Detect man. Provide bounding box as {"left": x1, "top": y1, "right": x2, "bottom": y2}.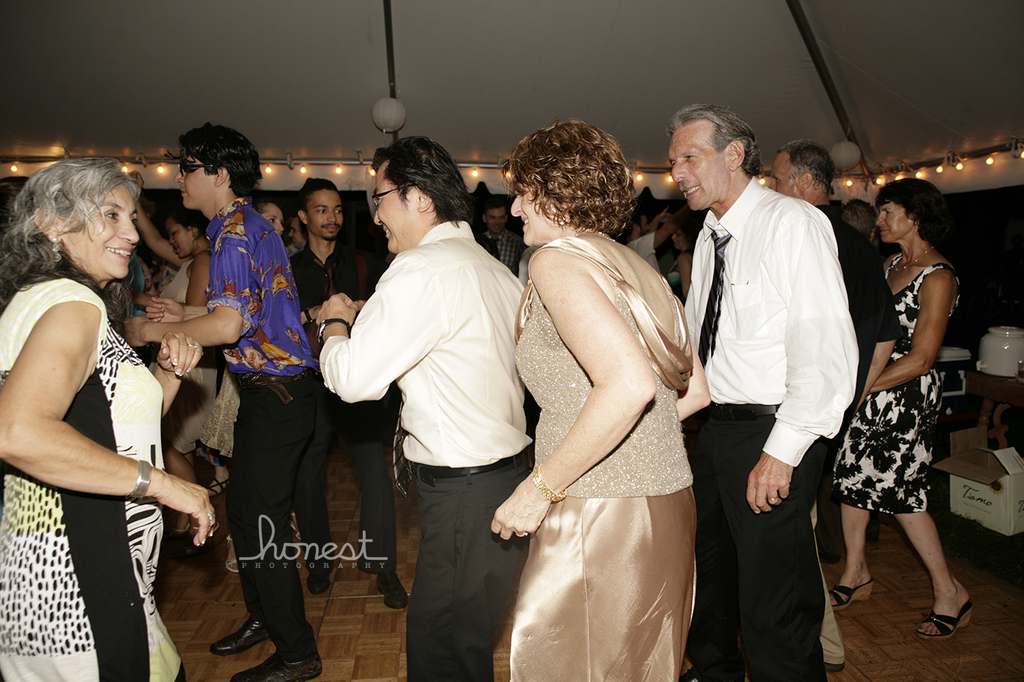
{"left": 317, "top": 134, "right": 535, "bottom": 681}.
